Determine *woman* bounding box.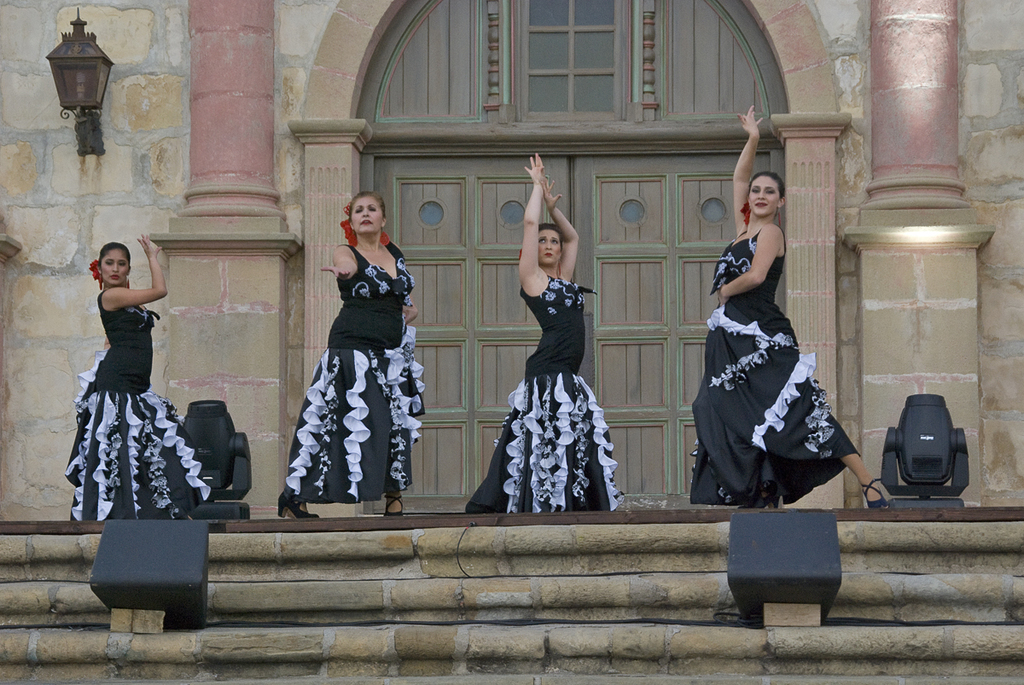
Determined: {"left": 690, "top": 103, "right": 896, "bottom": 516}.
